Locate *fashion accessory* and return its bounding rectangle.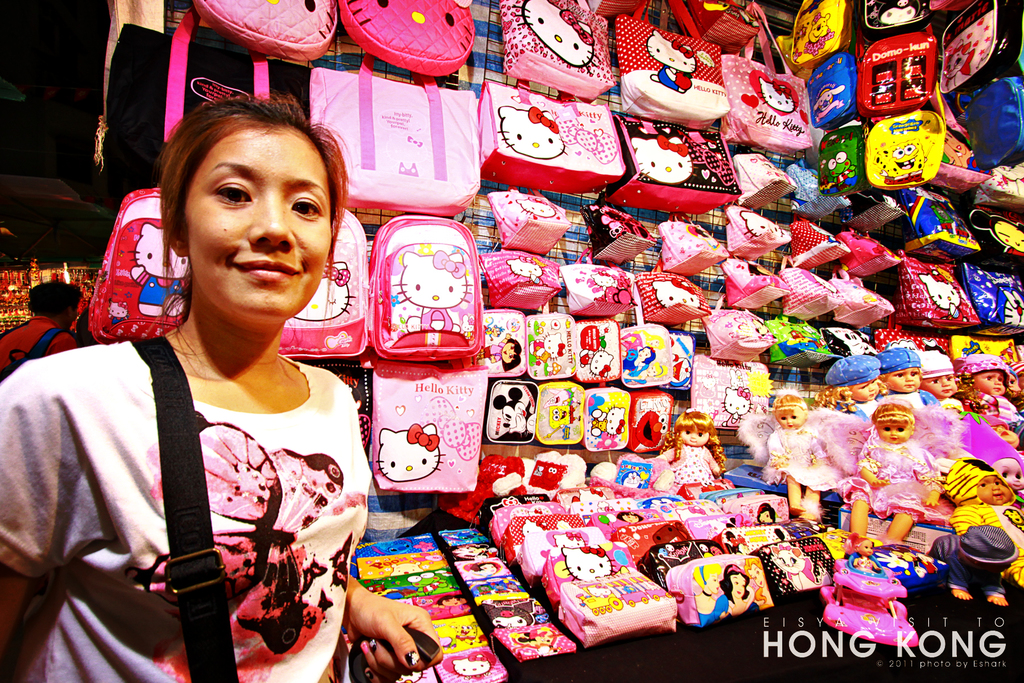
detection(302, 53, 481, 220).
